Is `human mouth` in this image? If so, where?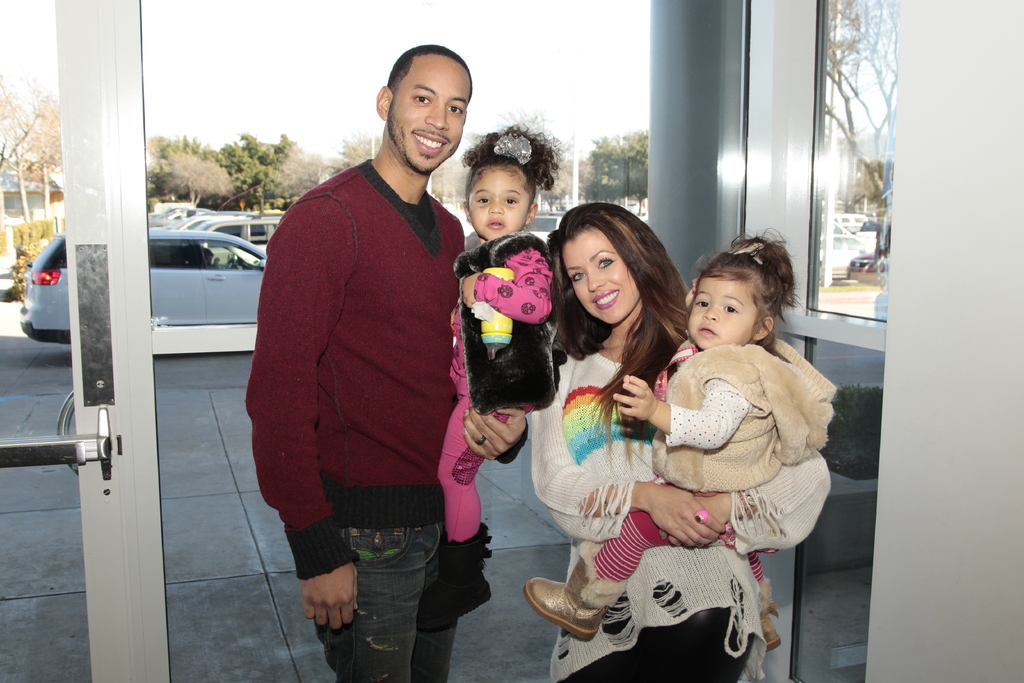
Yes, at crop(486, 220, 502, 228).
